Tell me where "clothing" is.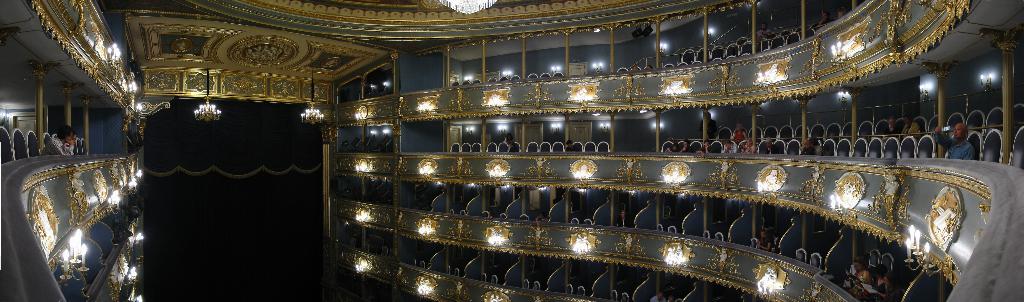
"clothing" is at {"x1": 42, "y1": 135, "x2": 73, "y2": 158}.
